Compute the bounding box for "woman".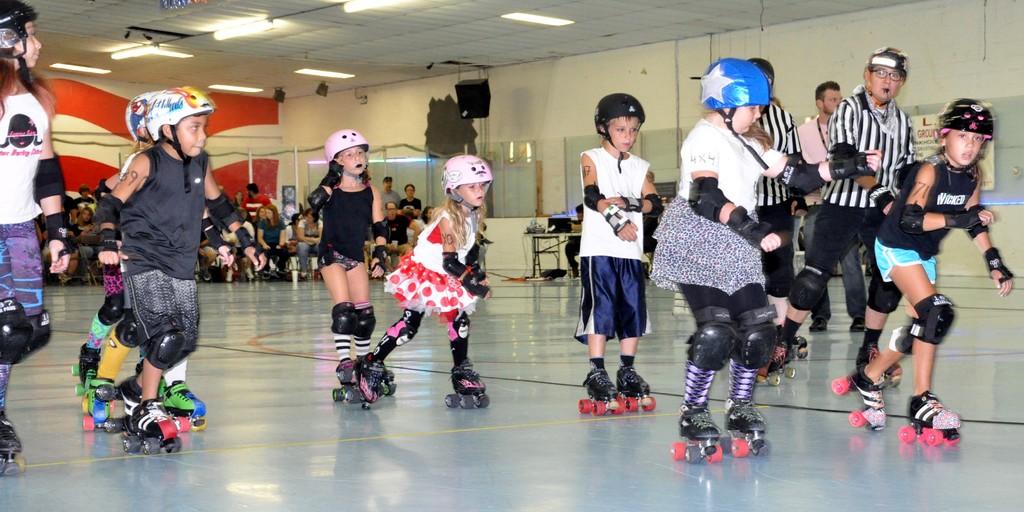
rect(253, 207, 291, 282).
